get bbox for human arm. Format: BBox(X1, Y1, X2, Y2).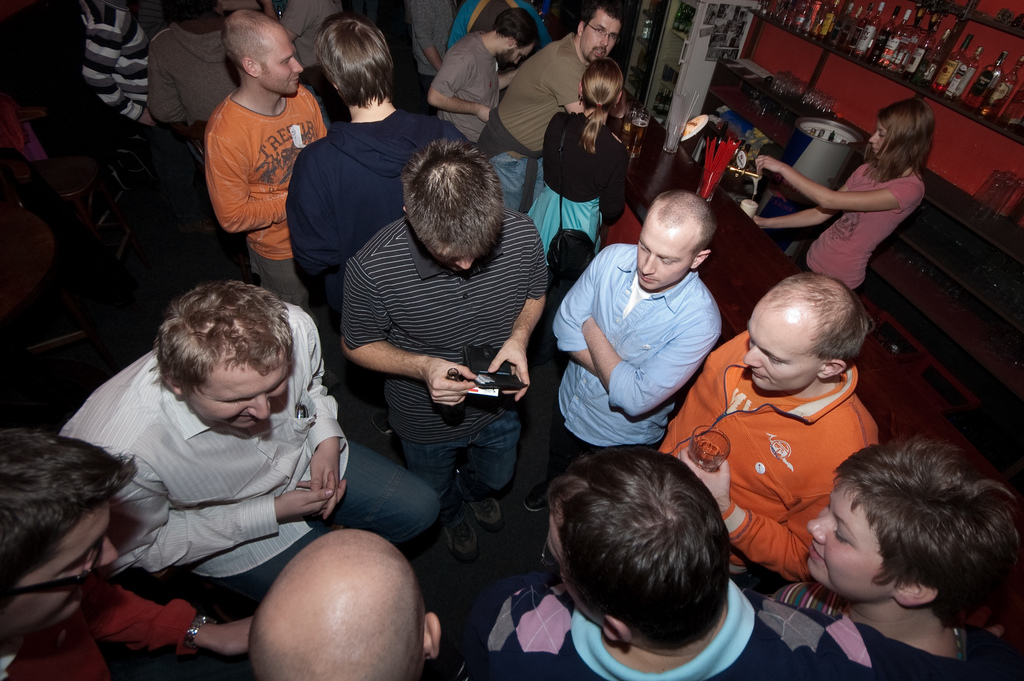
BBox(555, 247, 605, 372).
